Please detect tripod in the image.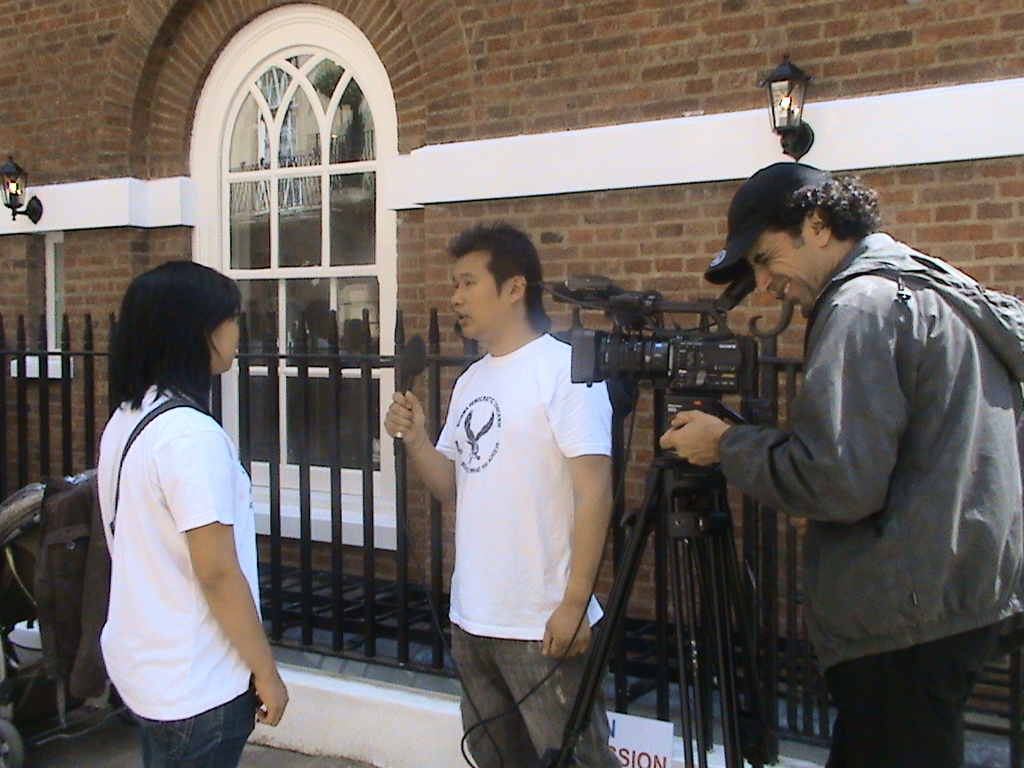
select_region(556, 396, 775, 767).
